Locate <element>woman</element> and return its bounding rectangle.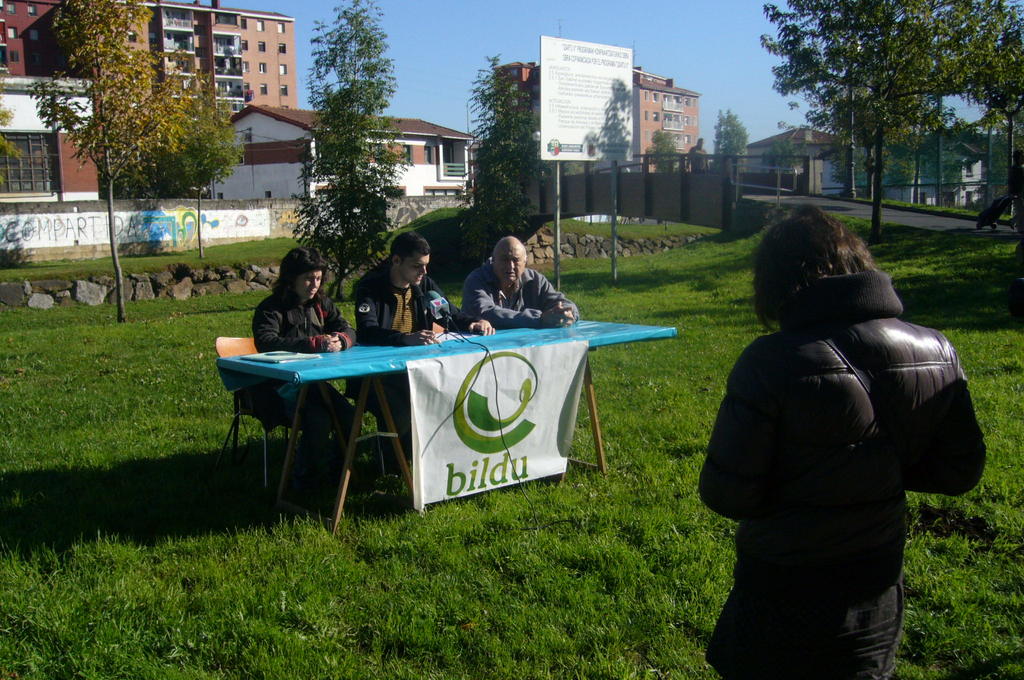
left=249, top=250, right=360, bottom=453.
